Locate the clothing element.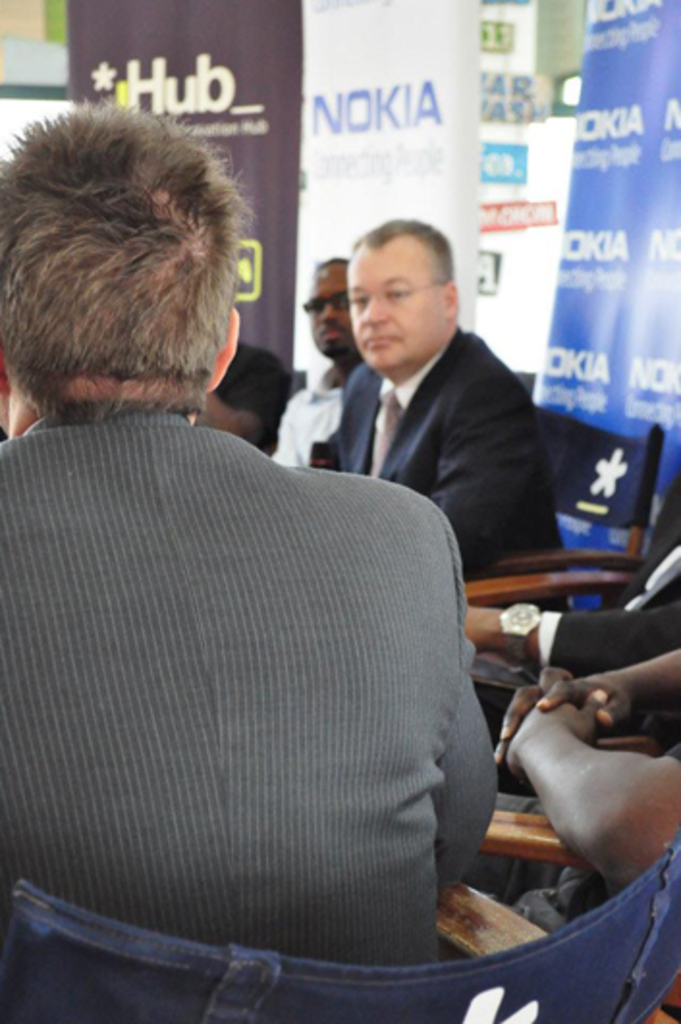
Element bbox: bbox=[268, 357, 351, 471].
